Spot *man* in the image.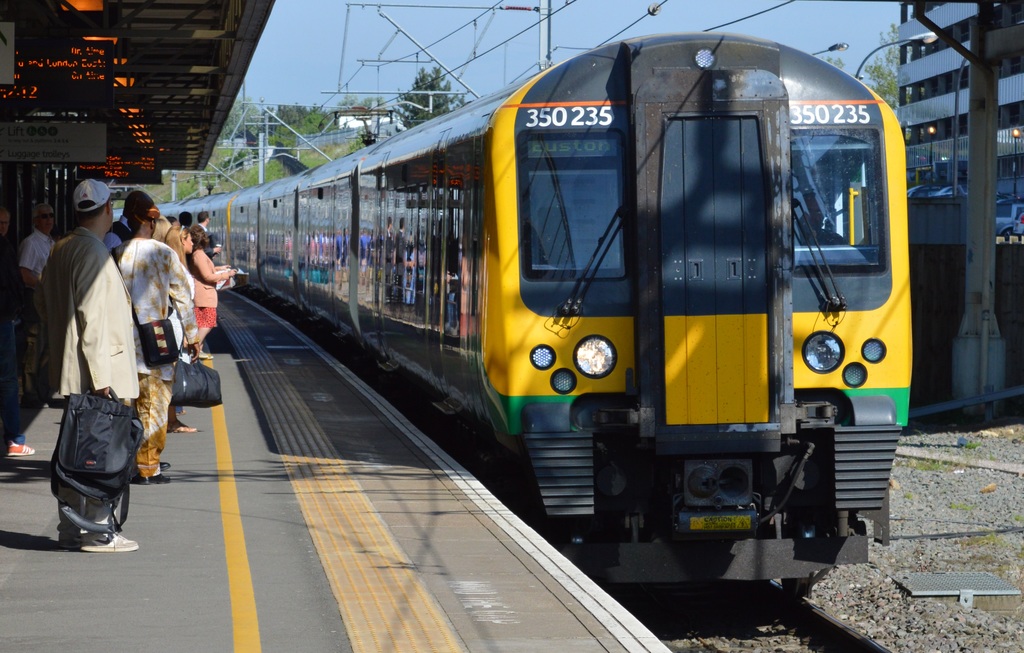
*man* found at left=28, top=194, right=153, bottom=570.
